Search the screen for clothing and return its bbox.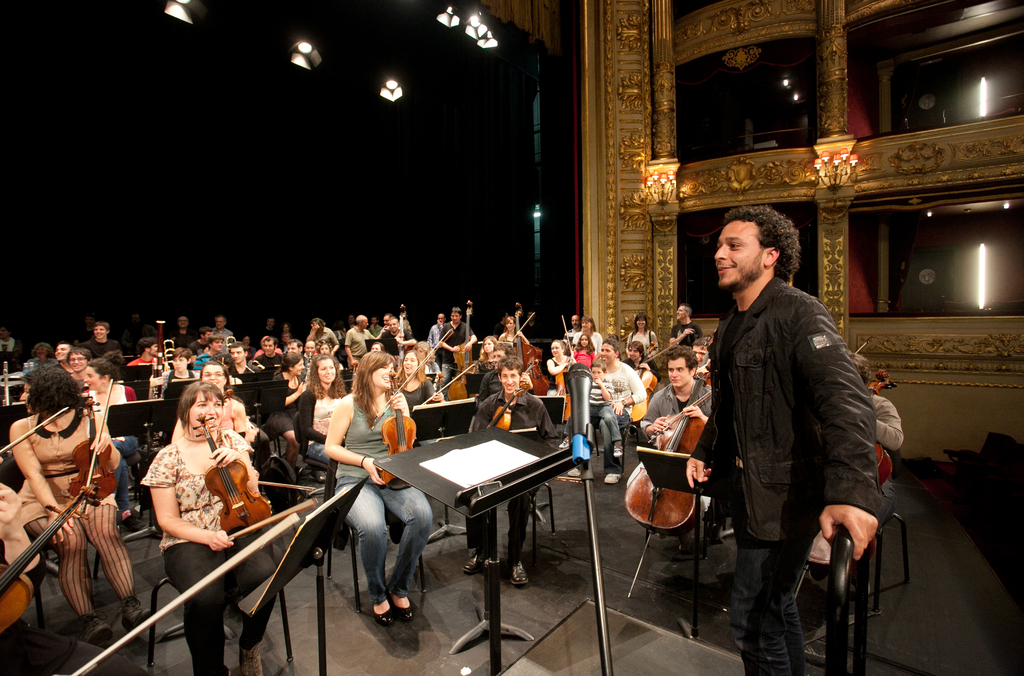
Found: pyautogui.locateOnScreen(0, 464, 29, 594).
